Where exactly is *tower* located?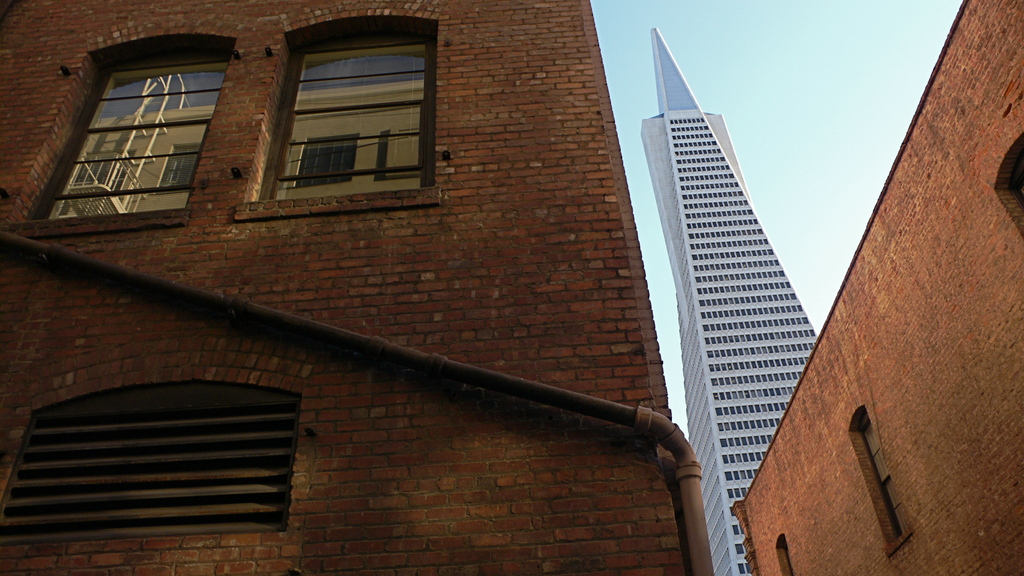
Its bounding box is 639, 30, 817, 575.
